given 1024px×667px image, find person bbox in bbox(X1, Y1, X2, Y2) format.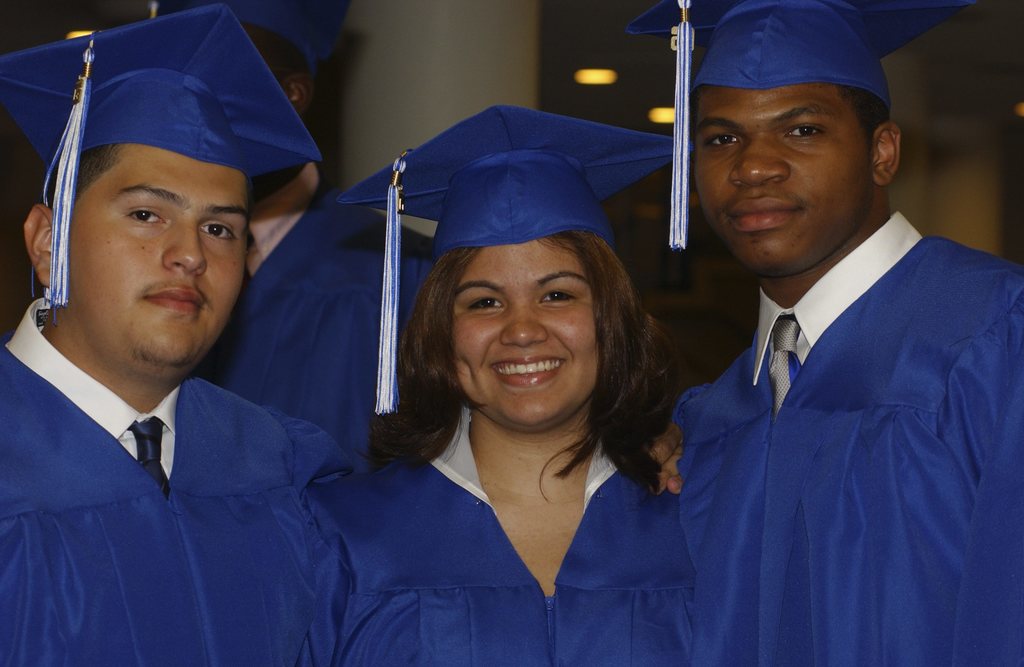
bbox(668, 0, 1023, 666).
